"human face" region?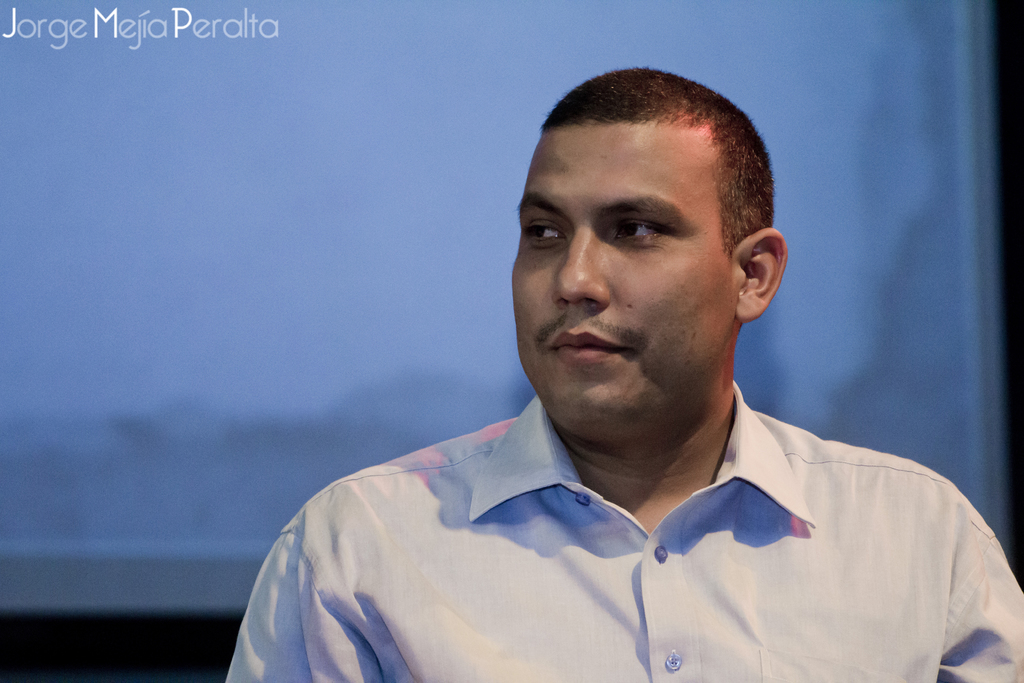
bbox(506, 121, 737, 423)
